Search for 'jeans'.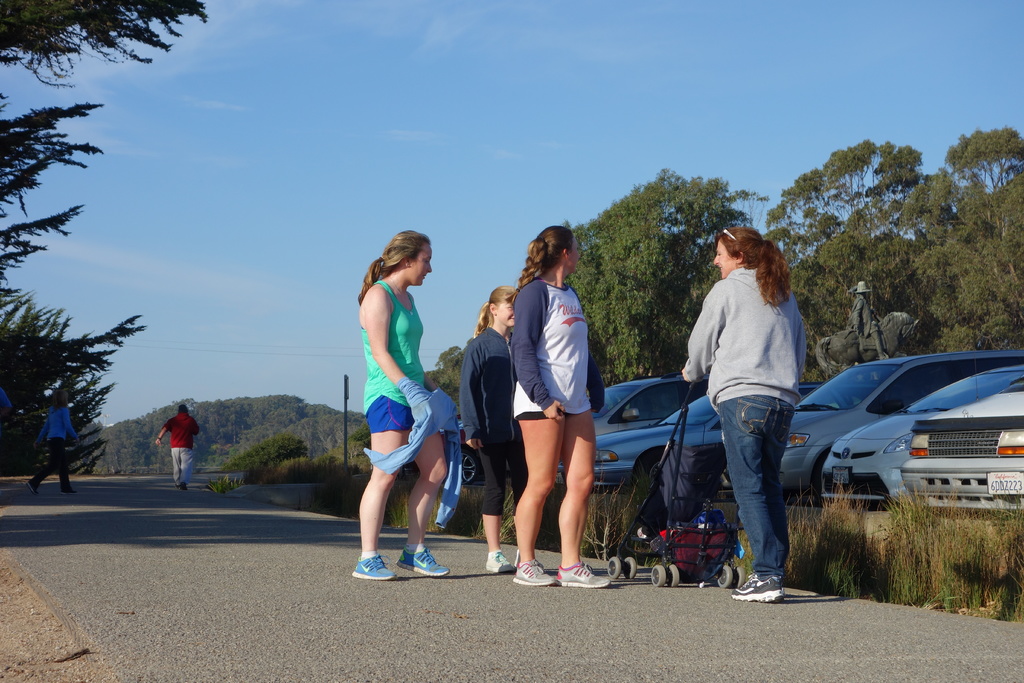
Found at bbox(723, 391, 813, 592).
